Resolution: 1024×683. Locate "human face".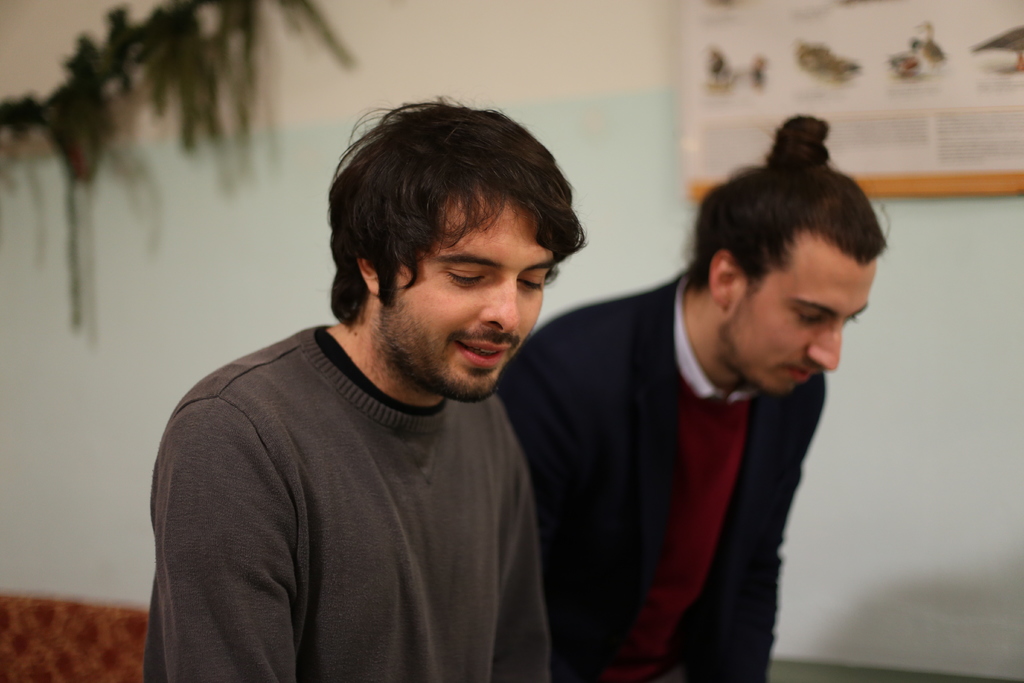
region(385, 195, 554, 399).
